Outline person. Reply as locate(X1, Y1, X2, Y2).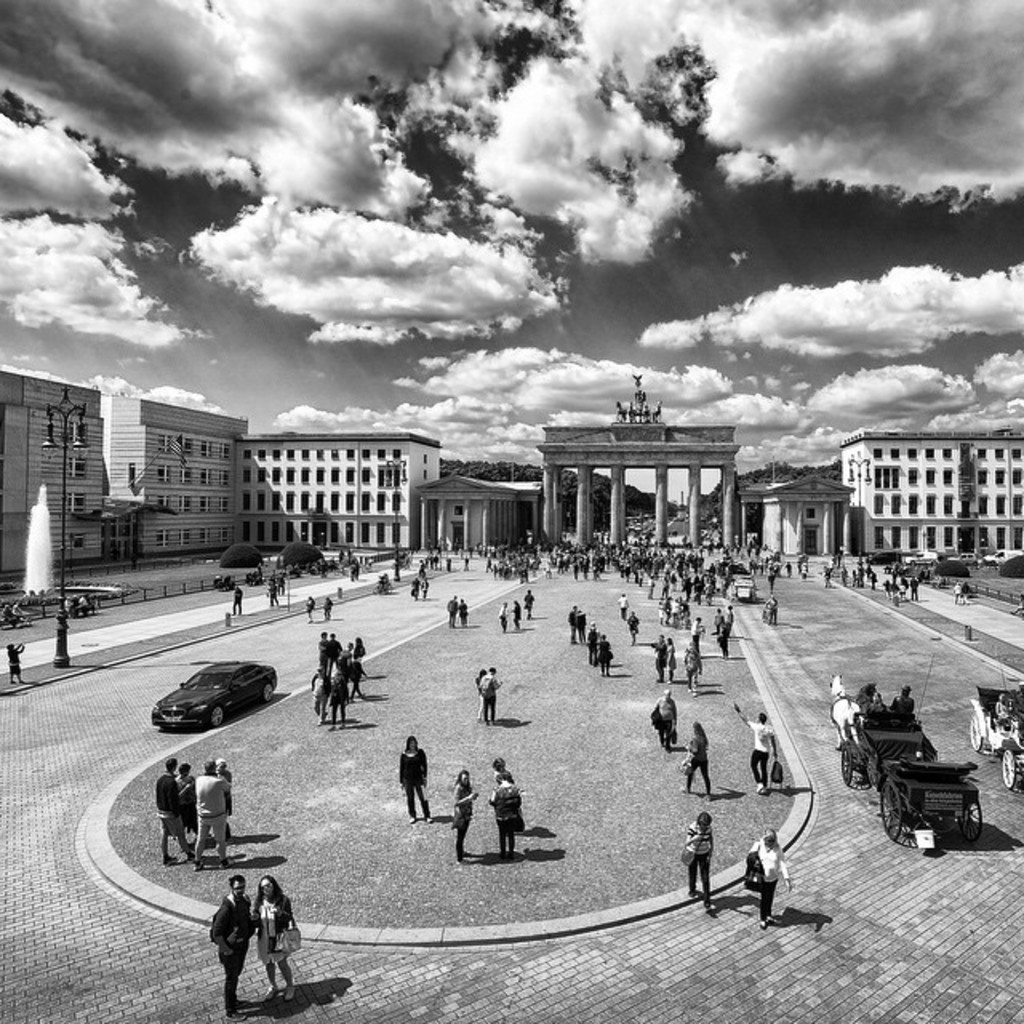
locate(80, 594, 94, 619).
